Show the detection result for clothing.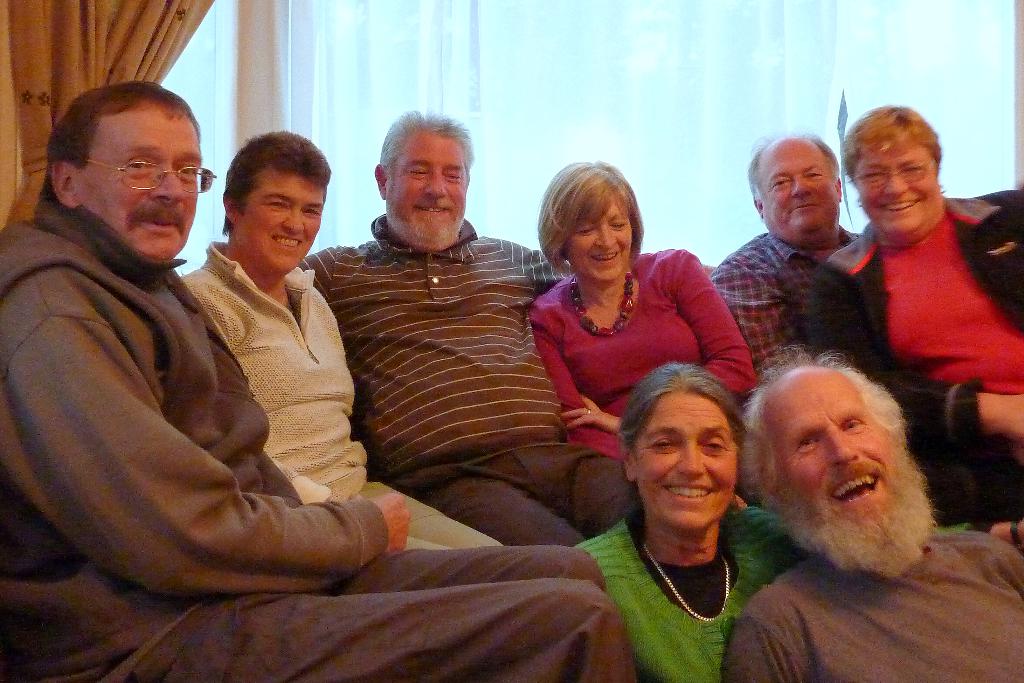
[x1=794, y1=189, x2=1023, y2=526].
